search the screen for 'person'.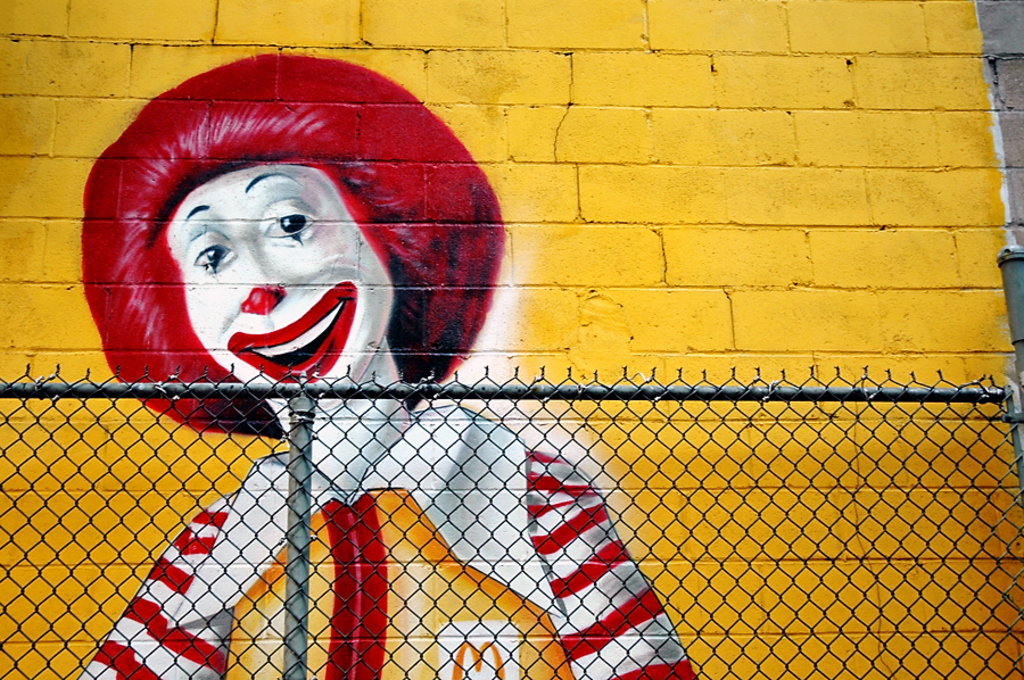
Found at l=79, t=52, r=694, b=679.
